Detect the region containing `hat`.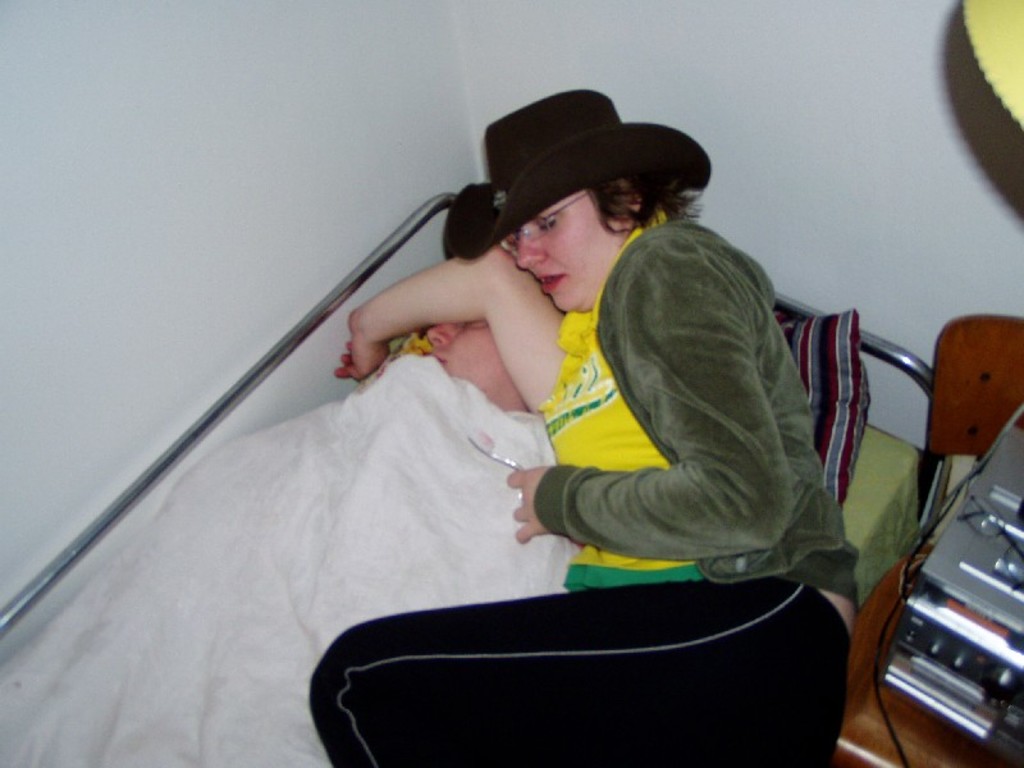
left=445, top=84, right=712, bottom=257.
